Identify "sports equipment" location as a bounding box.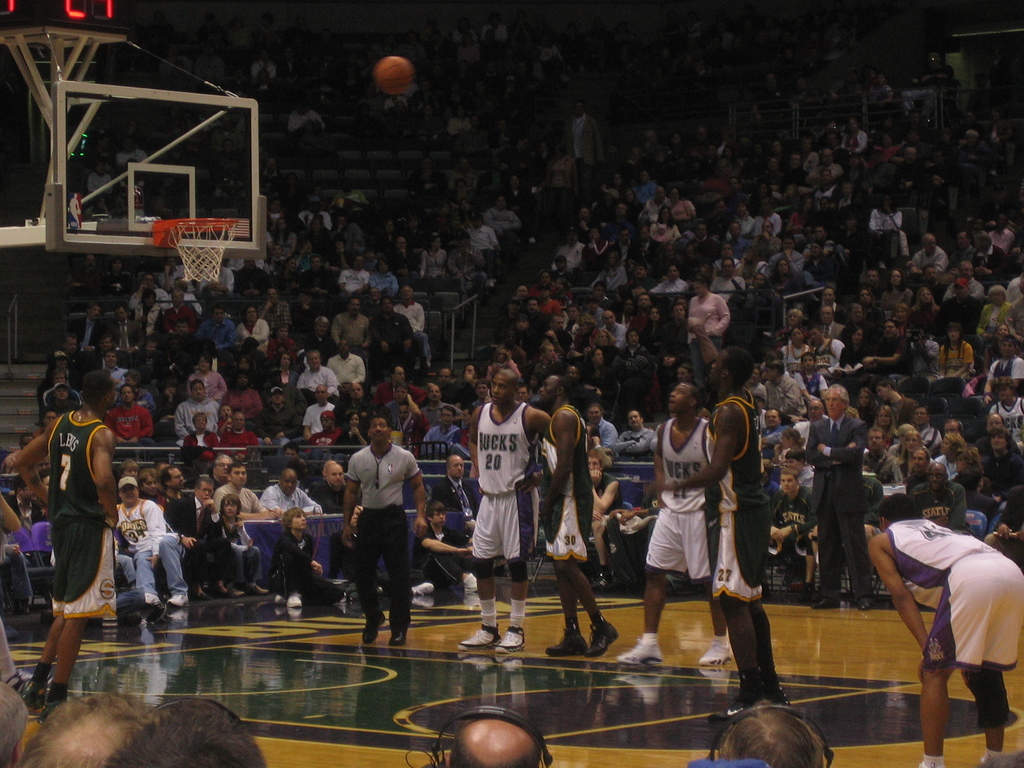
[585,621,625,655].
